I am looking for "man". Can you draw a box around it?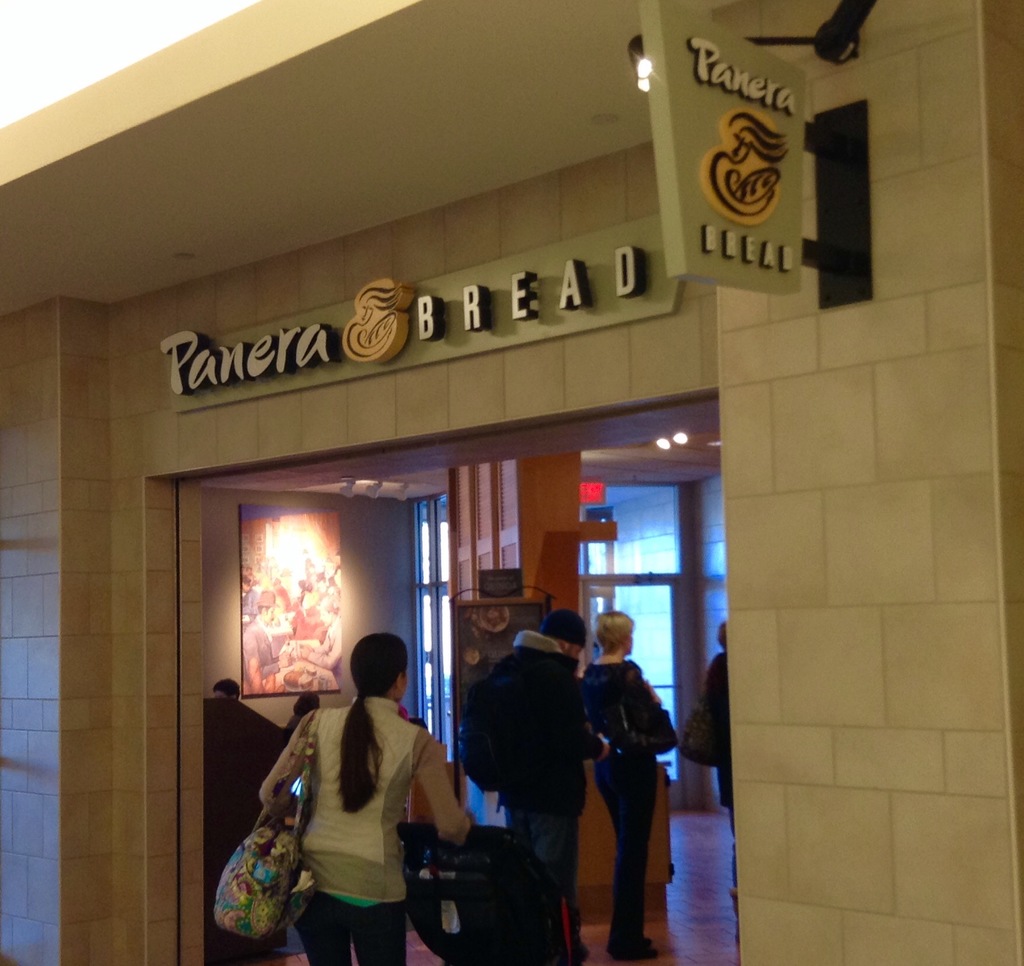
Sure, the bounding box is Rect(465, 608, 605, 958).
